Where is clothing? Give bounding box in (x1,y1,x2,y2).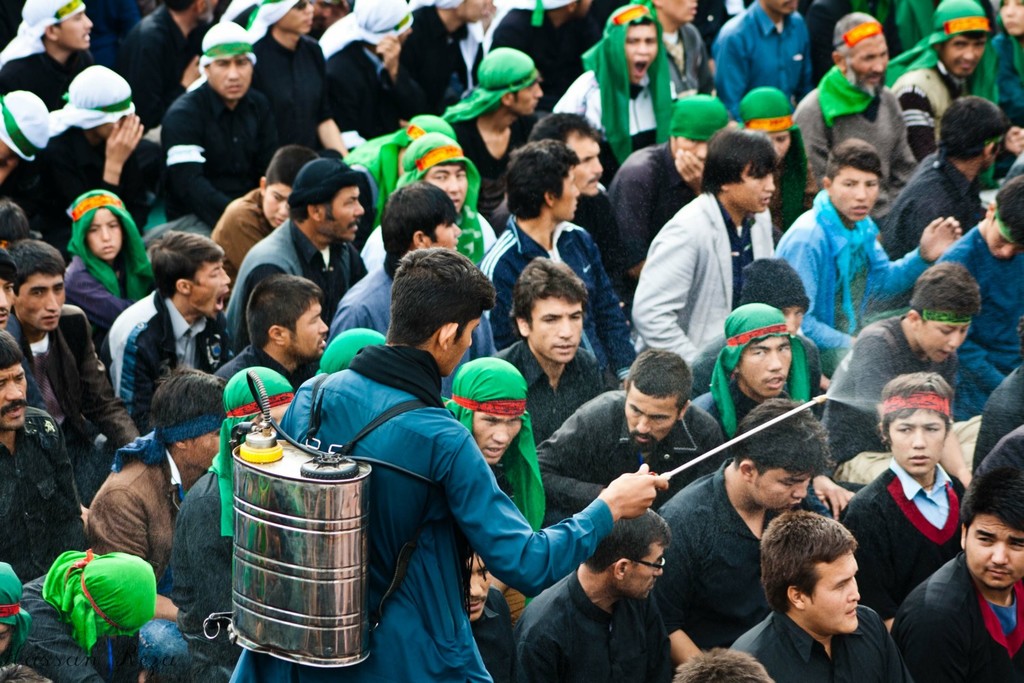
(0,387,90,583).
